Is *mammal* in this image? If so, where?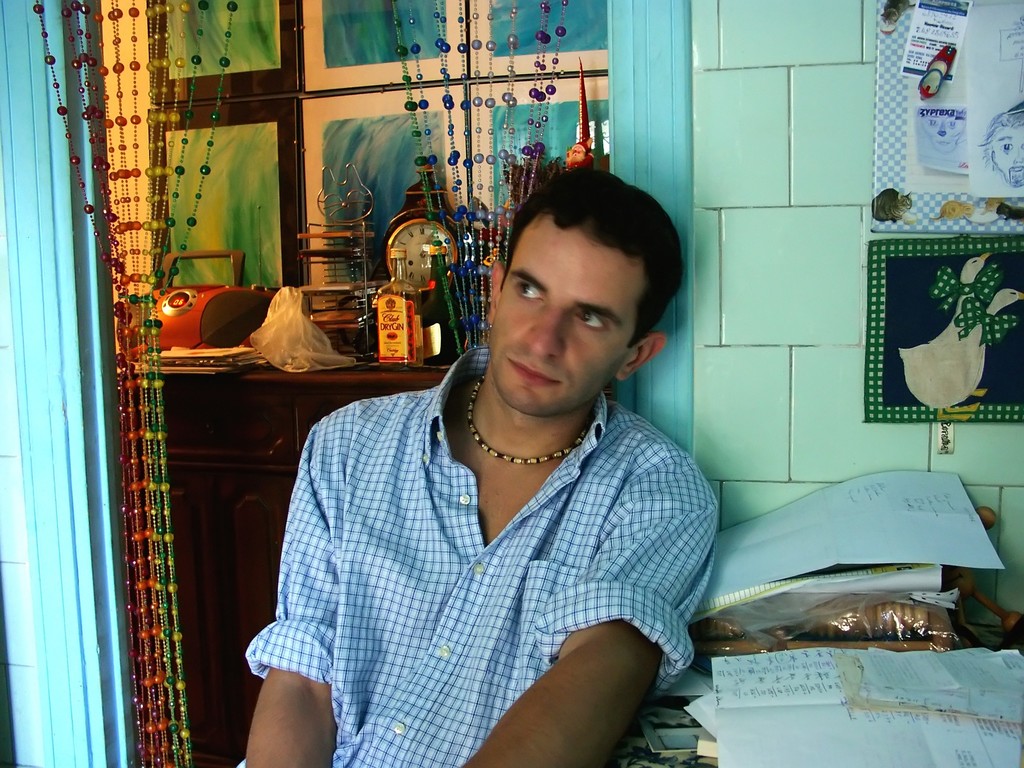
Yes, at rect(870, 188, 915, 227).
